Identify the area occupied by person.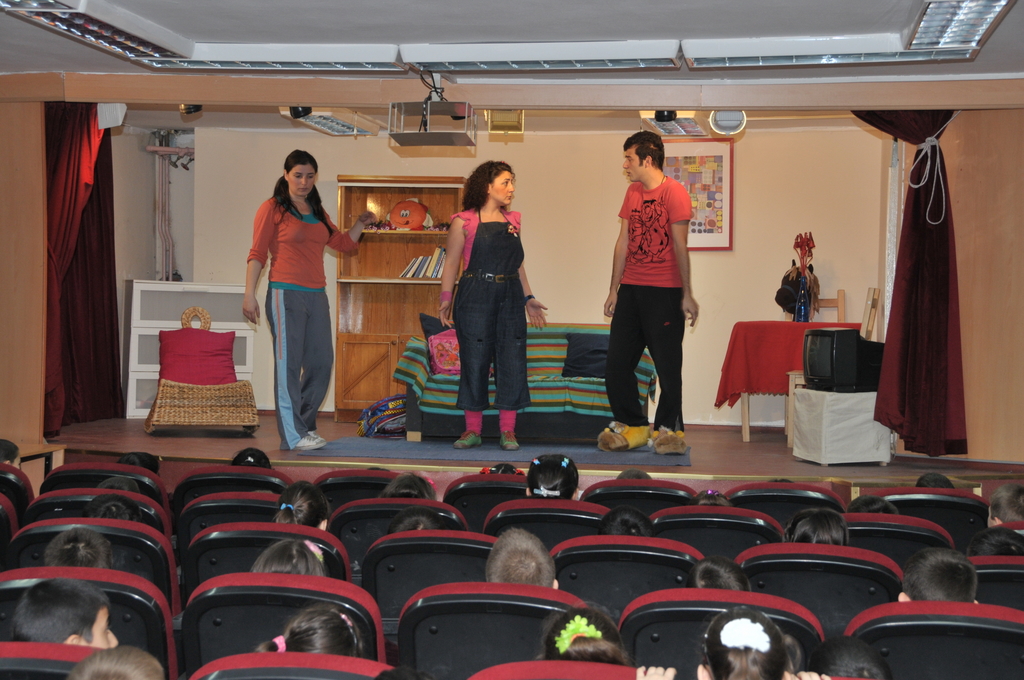
Area: [left=434, top=156, right=550, bottom=455].
